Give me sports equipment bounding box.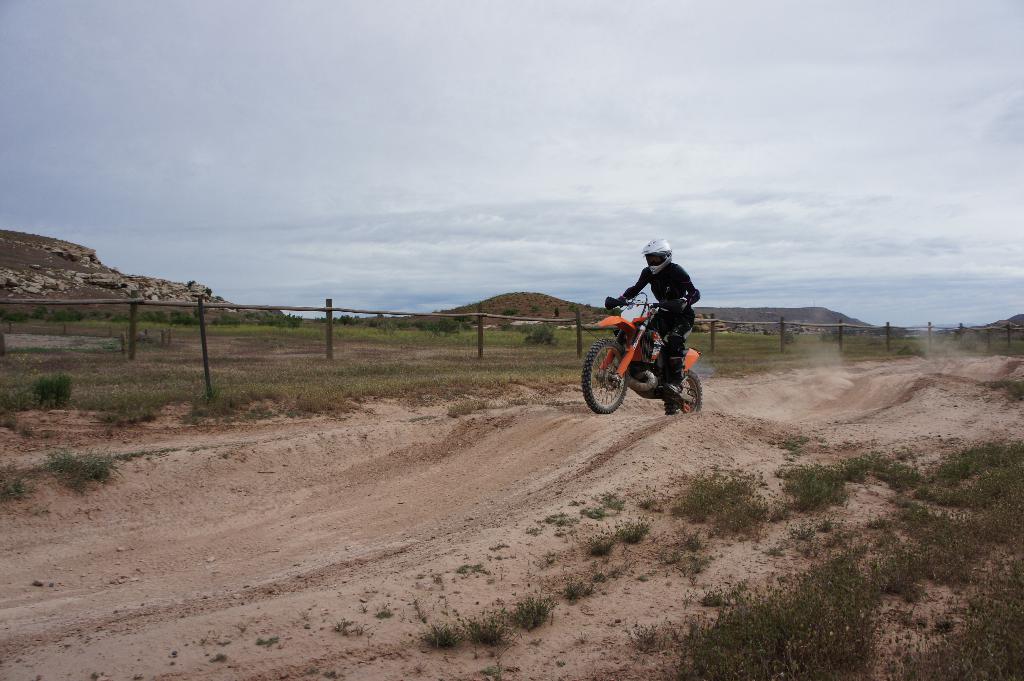
pyautogui.locateOnScreen(581, 291, 705, 416).
